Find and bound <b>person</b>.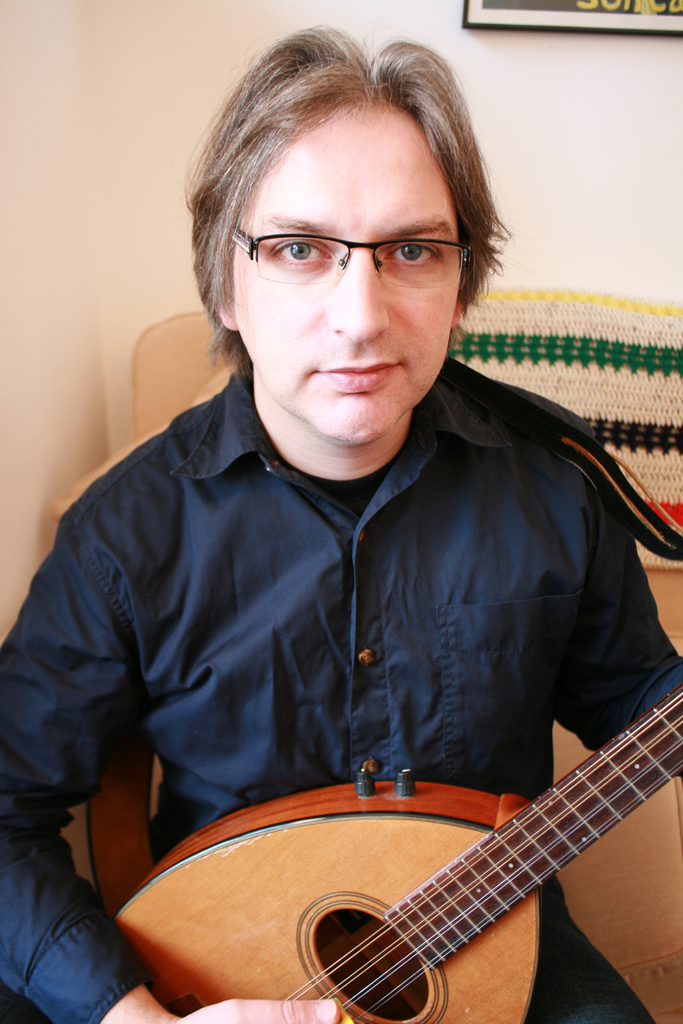
Bound: detection(0, 74, 682, 1023).
